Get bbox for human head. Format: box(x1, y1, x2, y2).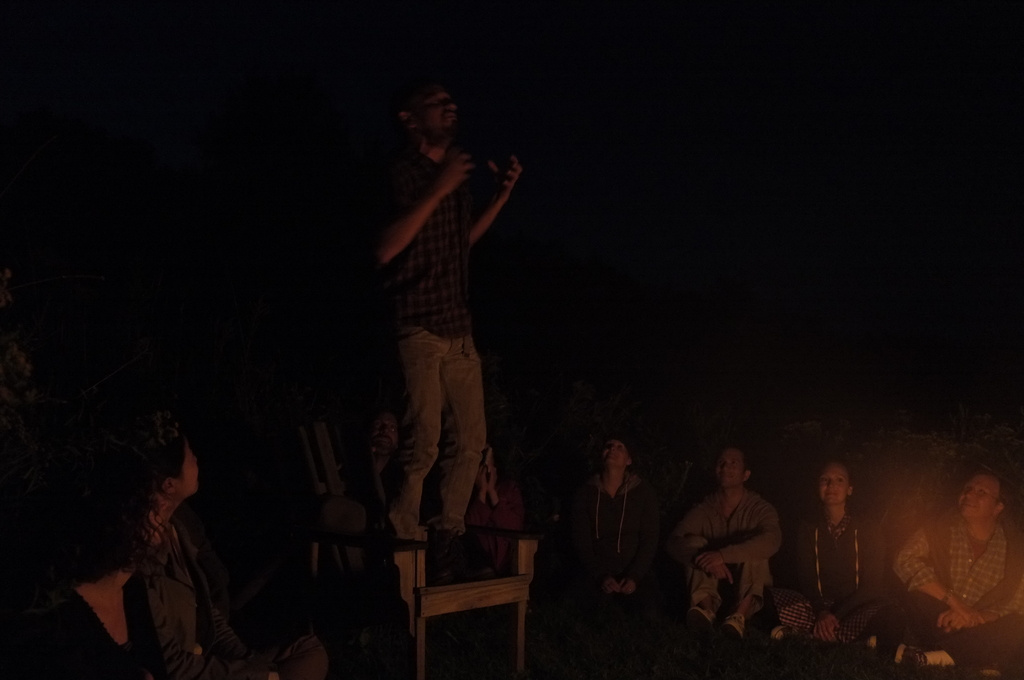
box(147, 409, 201, 508).
